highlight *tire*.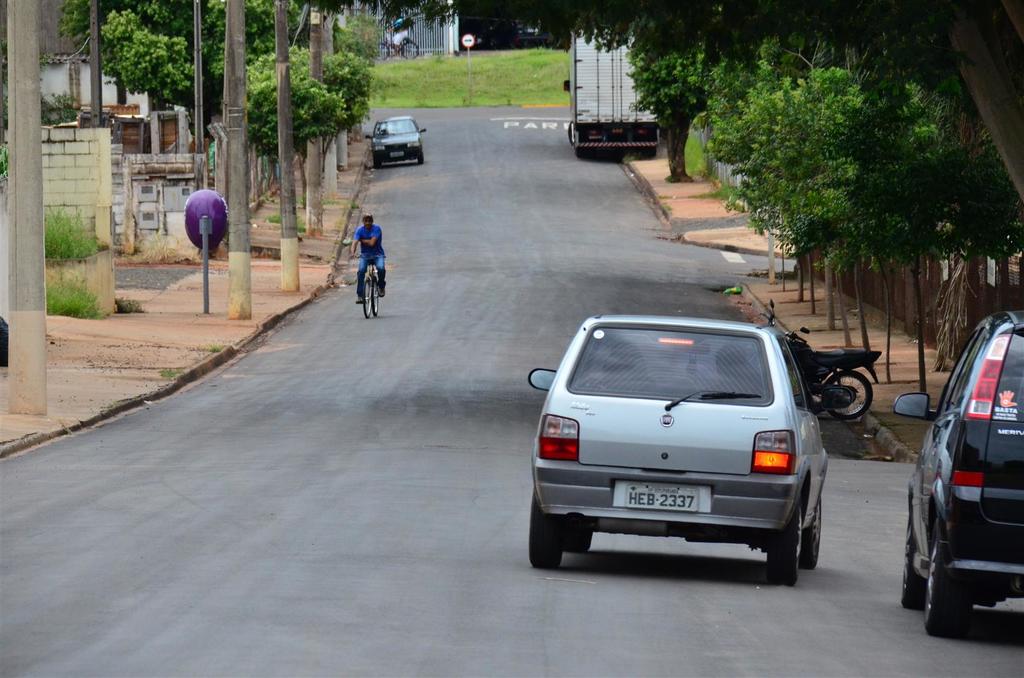
Highlighted region: 362 280 374 316.
